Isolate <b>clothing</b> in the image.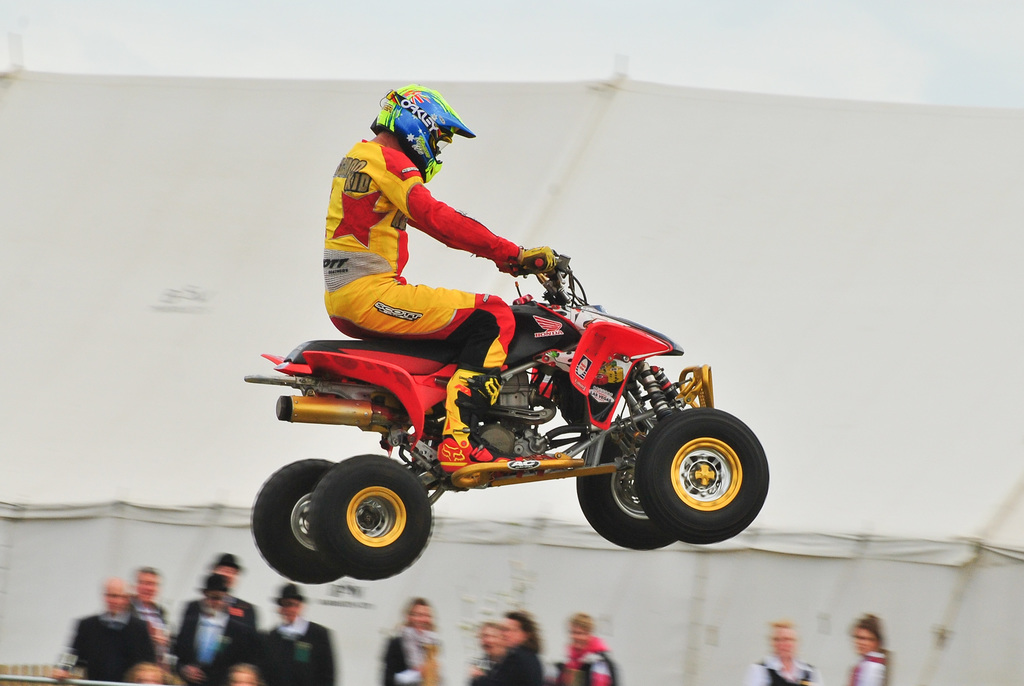
Isolated region: 472/638/544/685.
